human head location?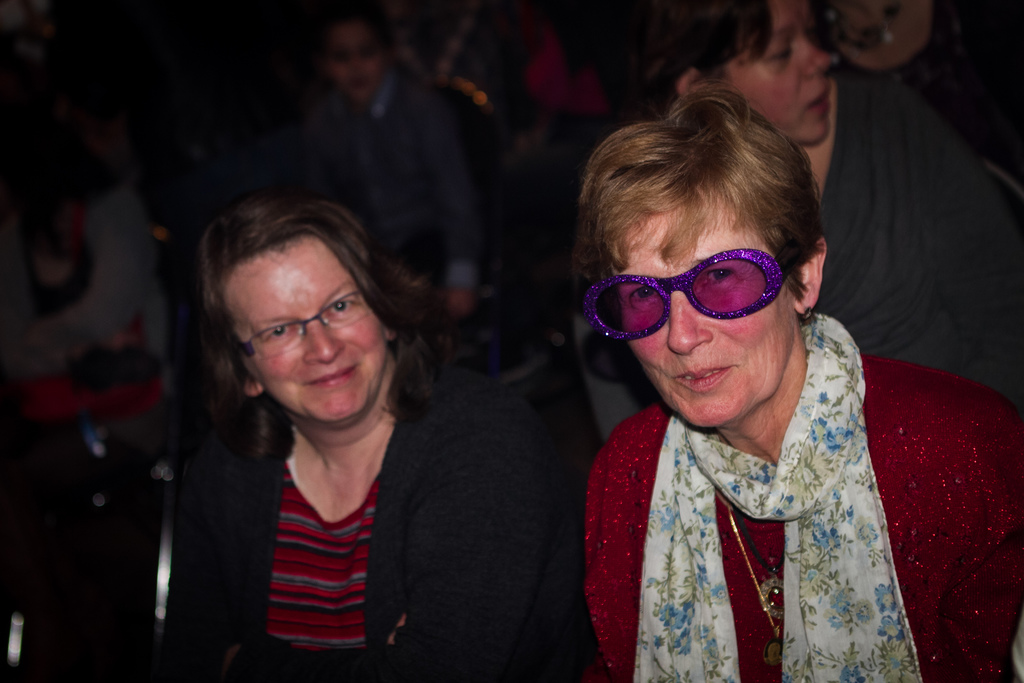
left=324, top=8, right=395, bottom=102
